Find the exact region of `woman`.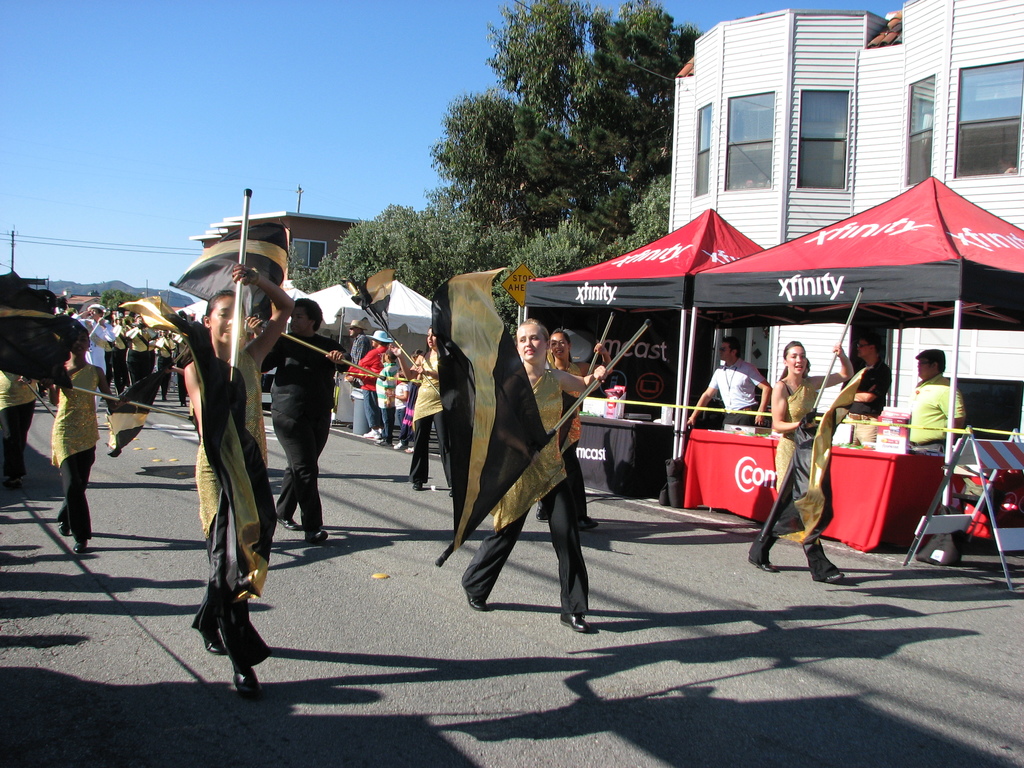
Exact region: bbox=[542, 326, 627, 529].
